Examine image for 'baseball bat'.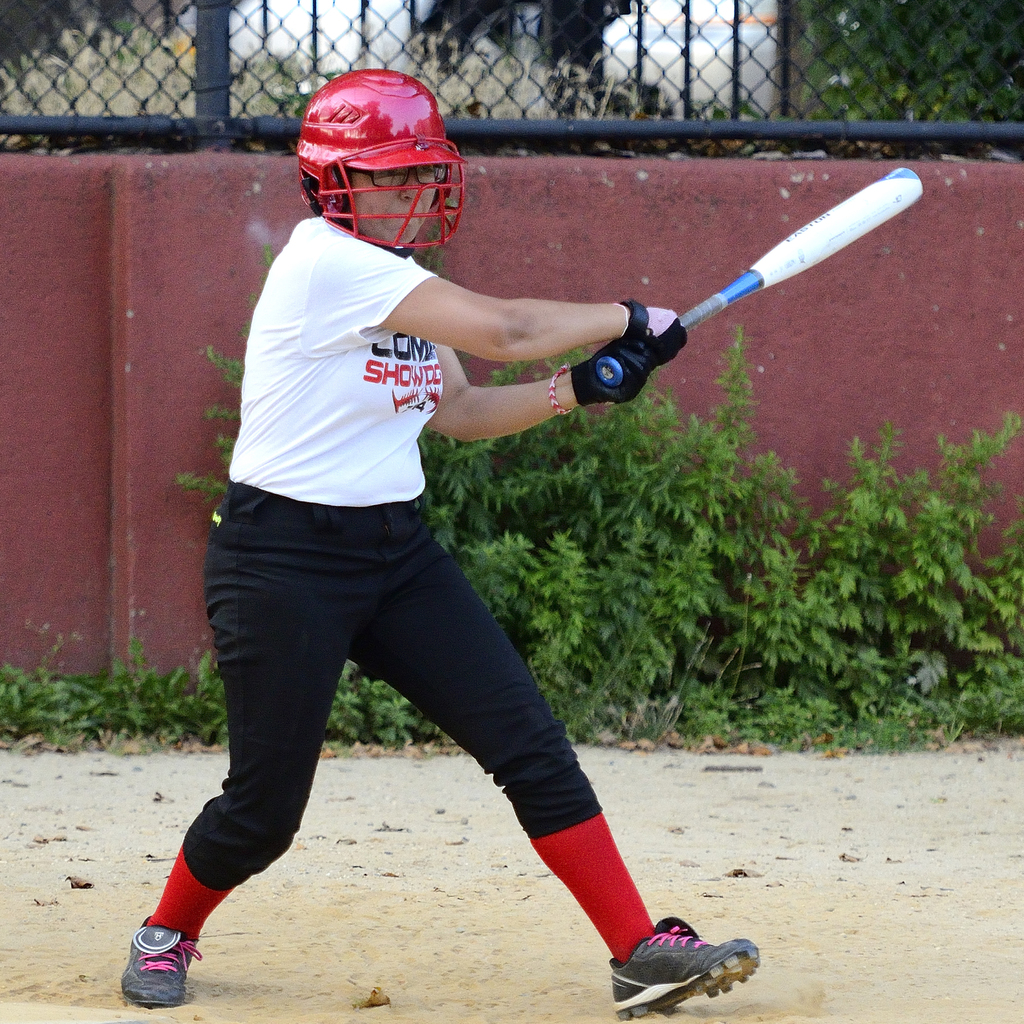
Examination result: l=596, t=155, r=917, b=392.
